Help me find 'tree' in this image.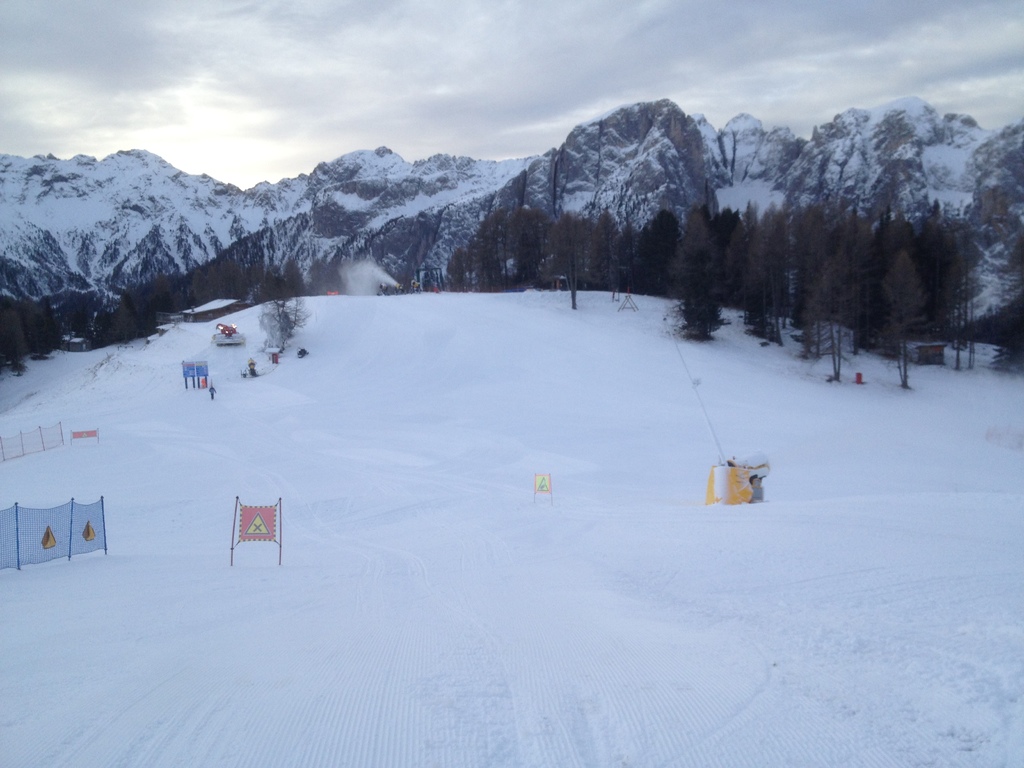
Found it: 763, 216, 970, 402.
